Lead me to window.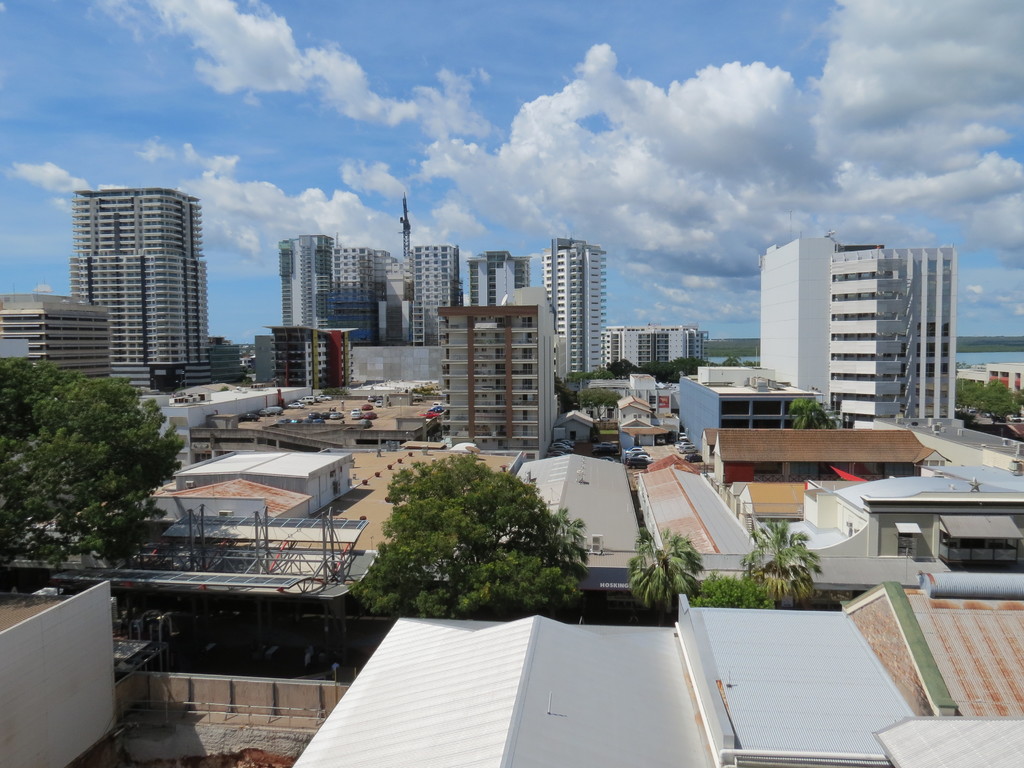
Lead to (753, 401, 783, 417).
